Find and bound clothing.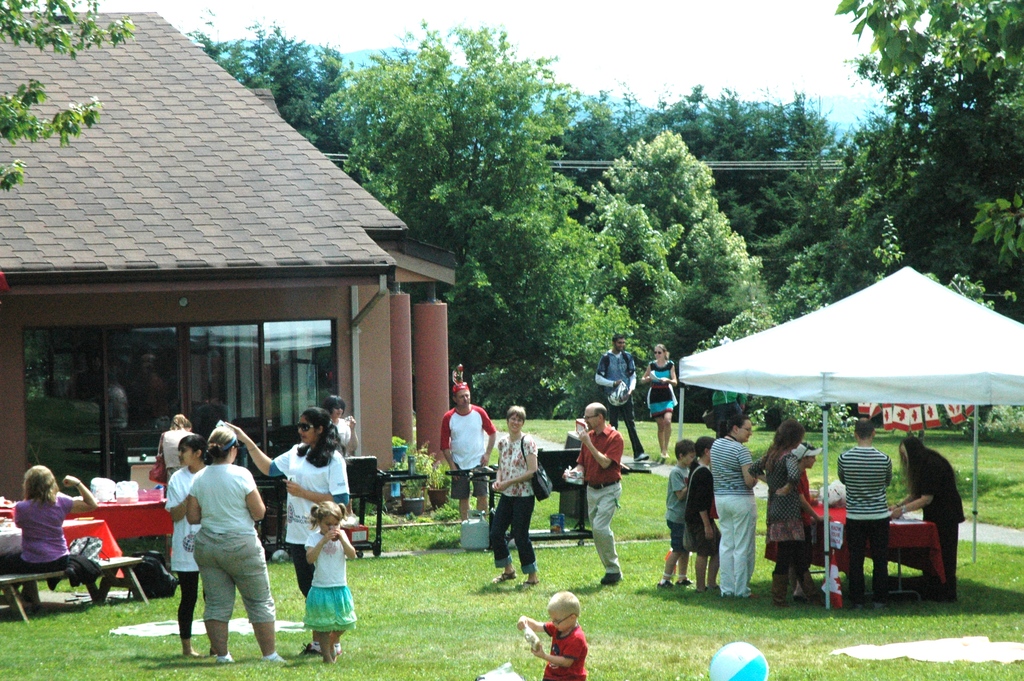
Bound: <region>685, 457, 722, 557</region>.
